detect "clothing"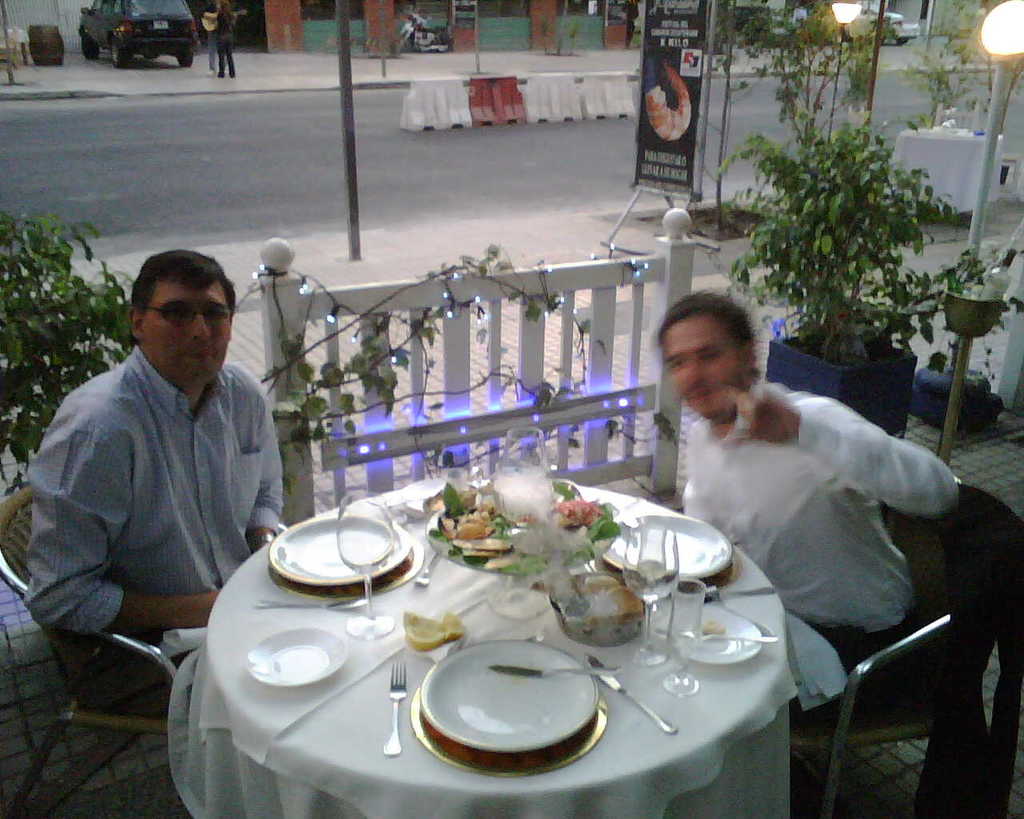
(215, 10, 238, 80)
